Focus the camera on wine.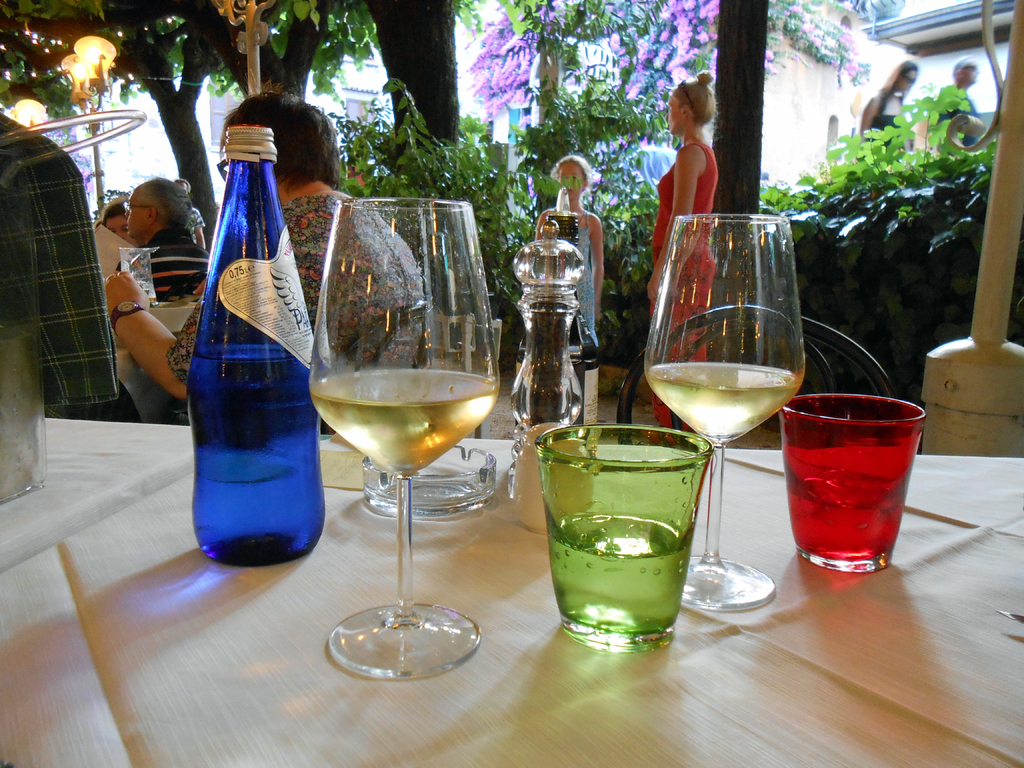
Focus region: l=647, t=362, r=802, b=441.
